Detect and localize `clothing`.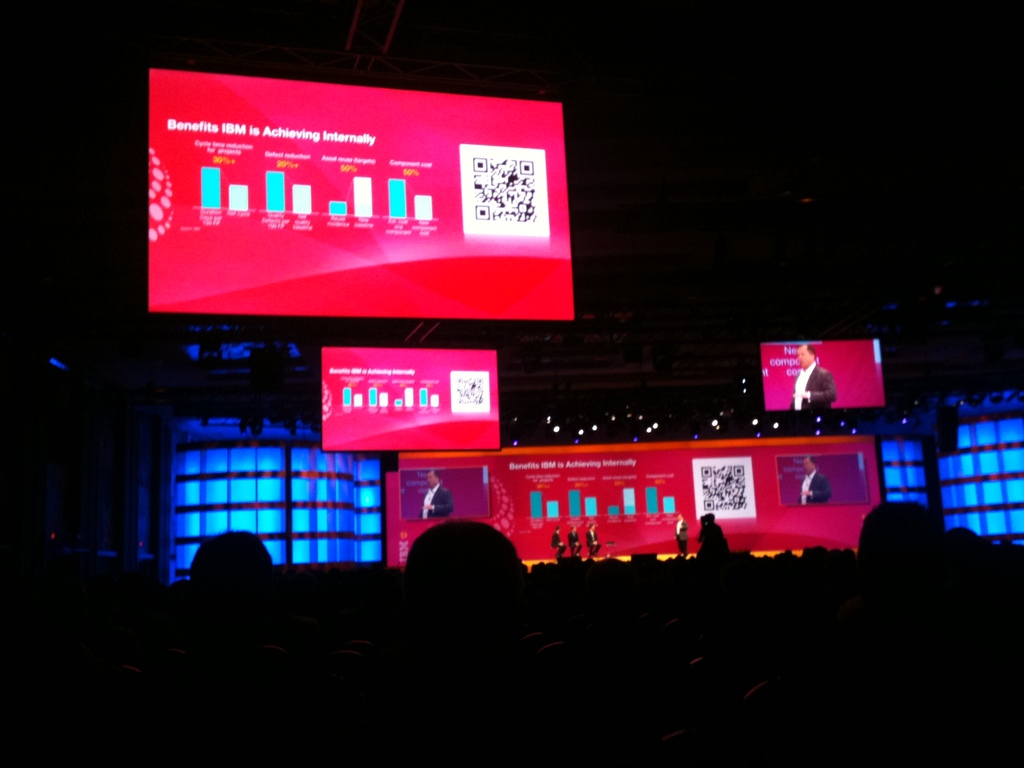
Localized at locate(564, 527, 585, 556).
